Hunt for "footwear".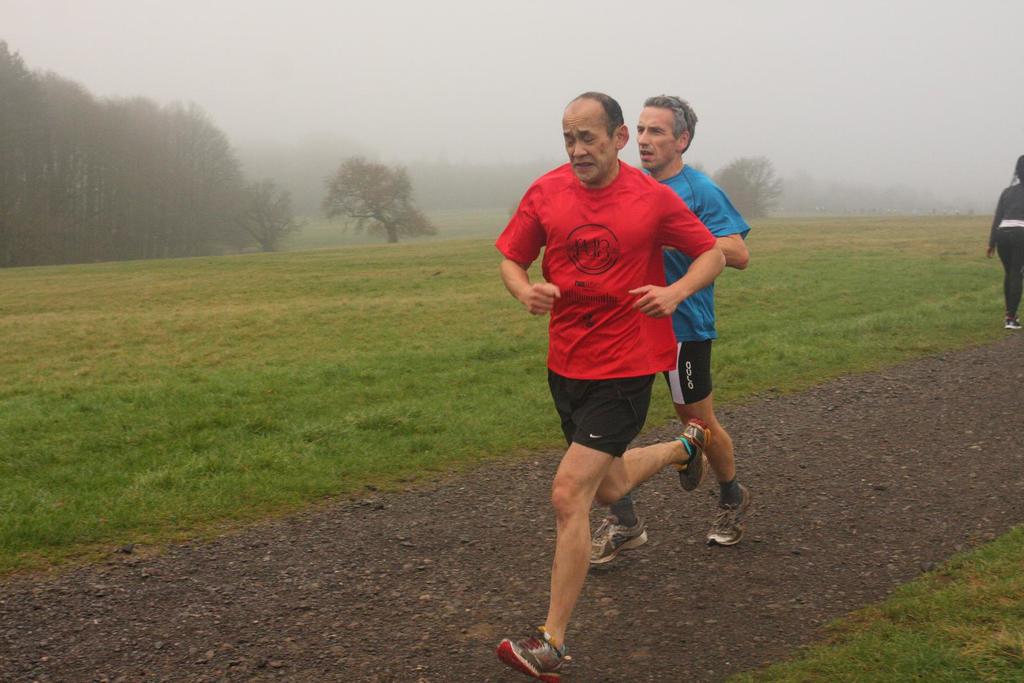
Hunted down at 1006 317 1023 333.
